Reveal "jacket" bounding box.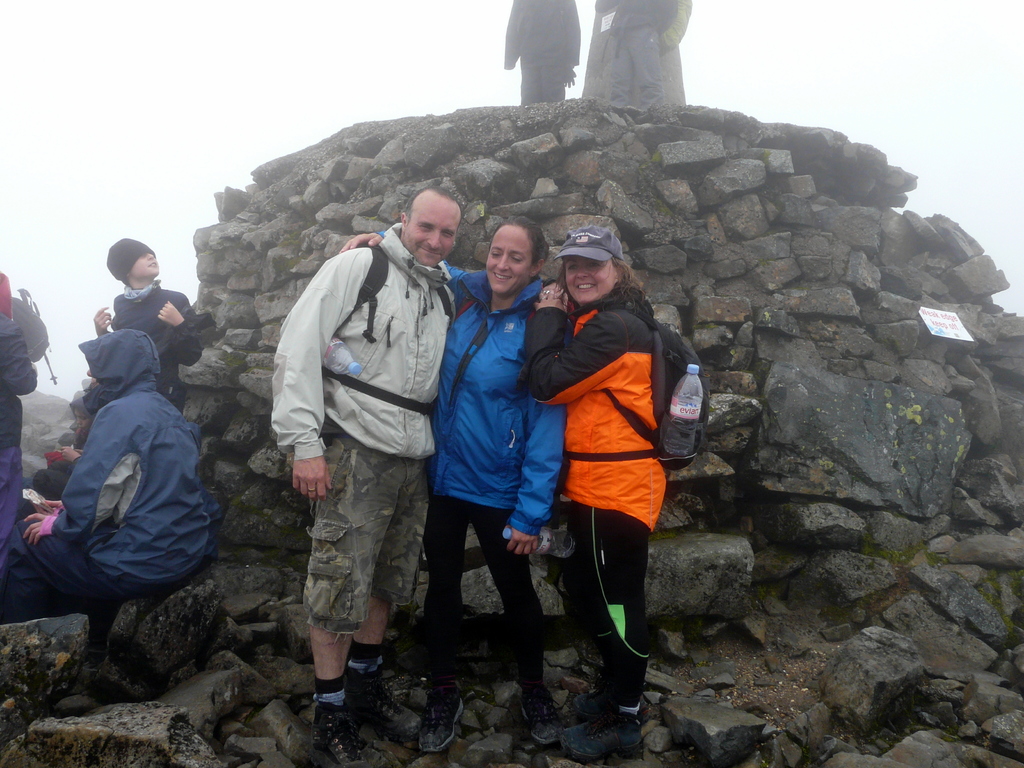
Revealed: select_region(519, 237, 678, 563).
